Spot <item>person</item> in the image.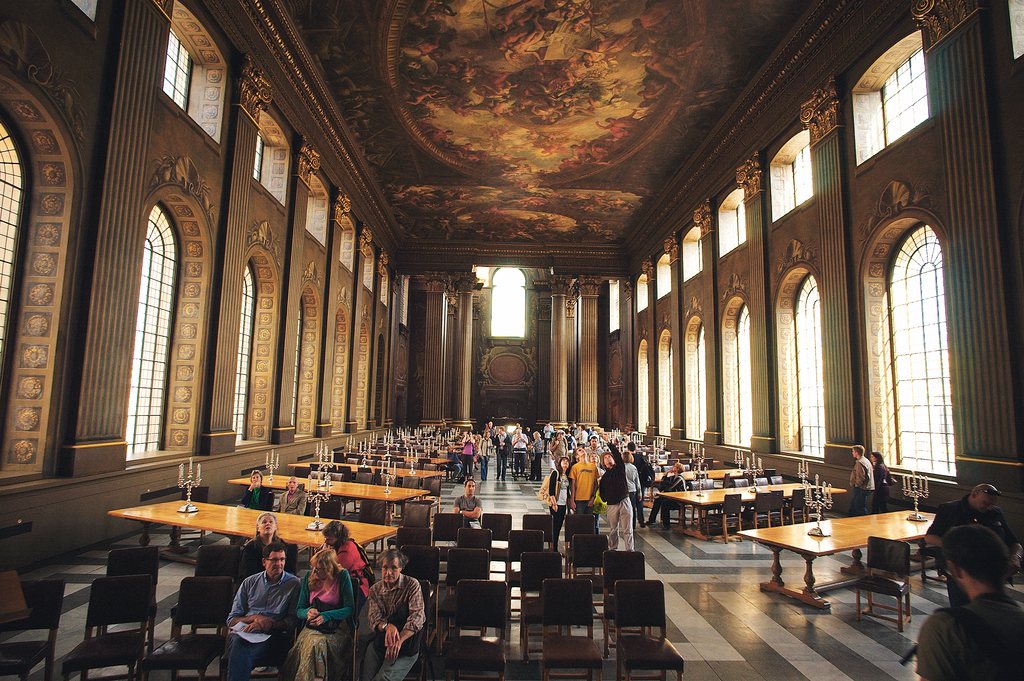
<item>person</item> found at rect(870, 451, 895, 507).
